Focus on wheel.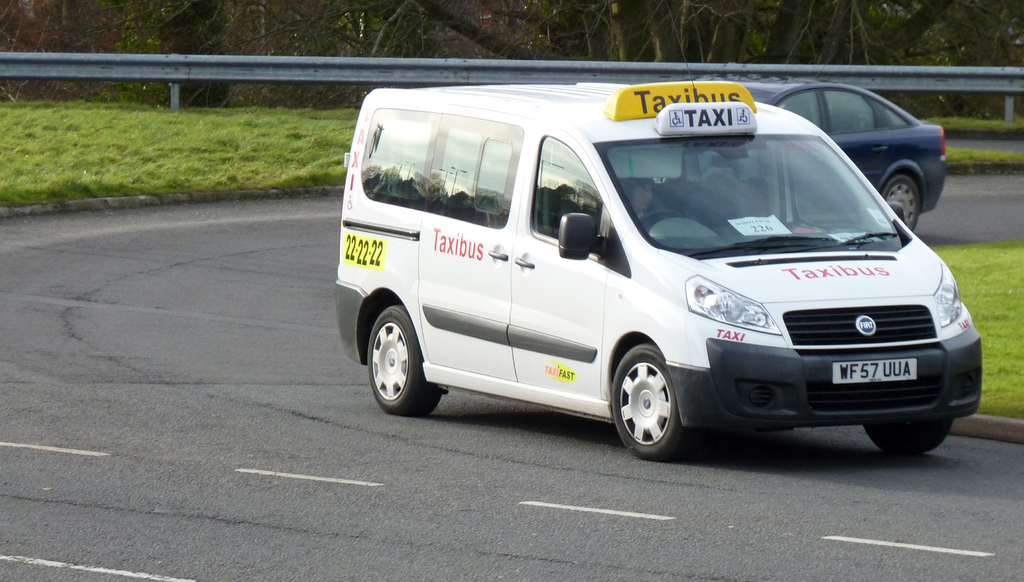
Focused at (x1=614, y1=349, x2=687, y2=451).
